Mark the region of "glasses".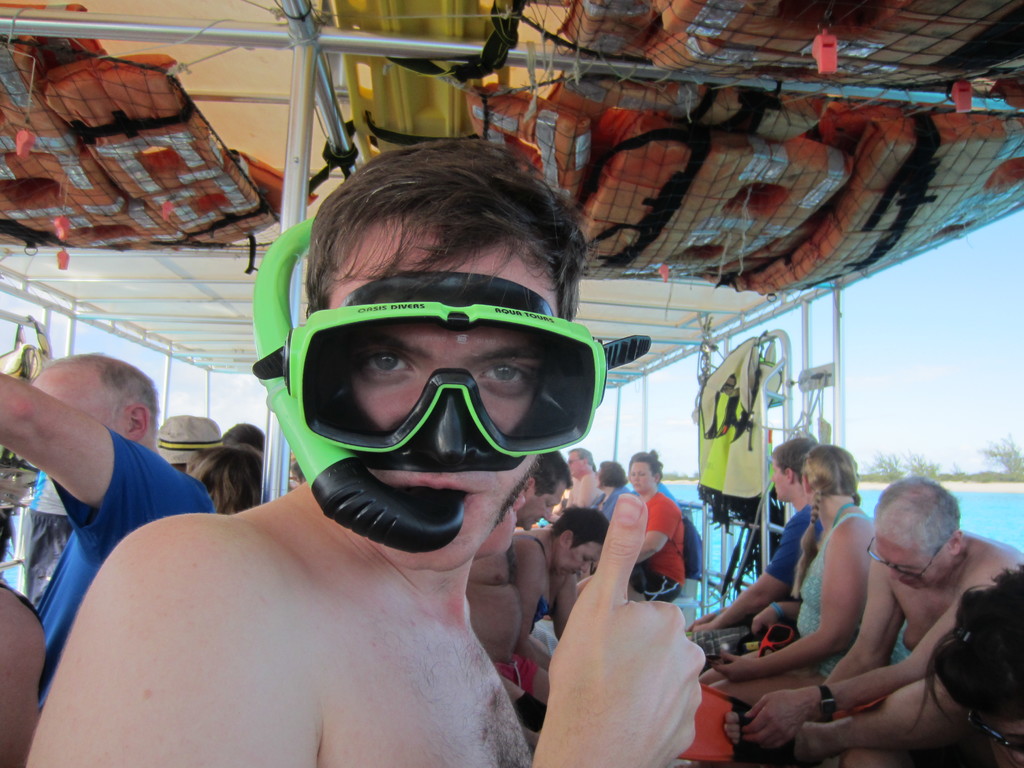
Region: (left=863, top=537, right=939, bottom=579).
